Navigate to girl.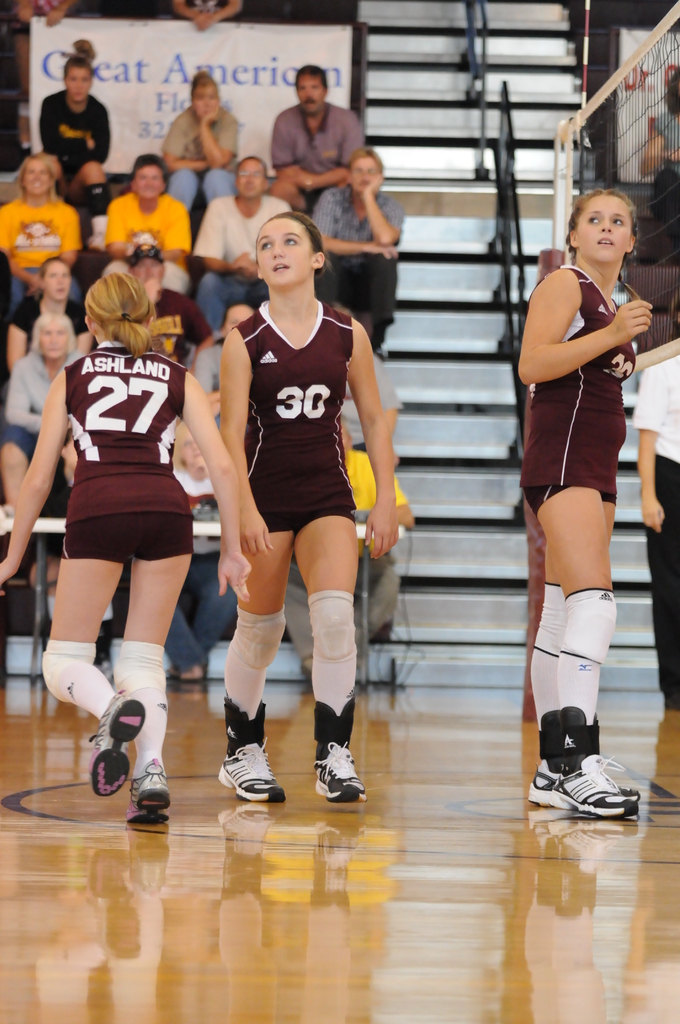
Navigation target: pyautogui.locateOnScreen(212, 204, 401, 804).
